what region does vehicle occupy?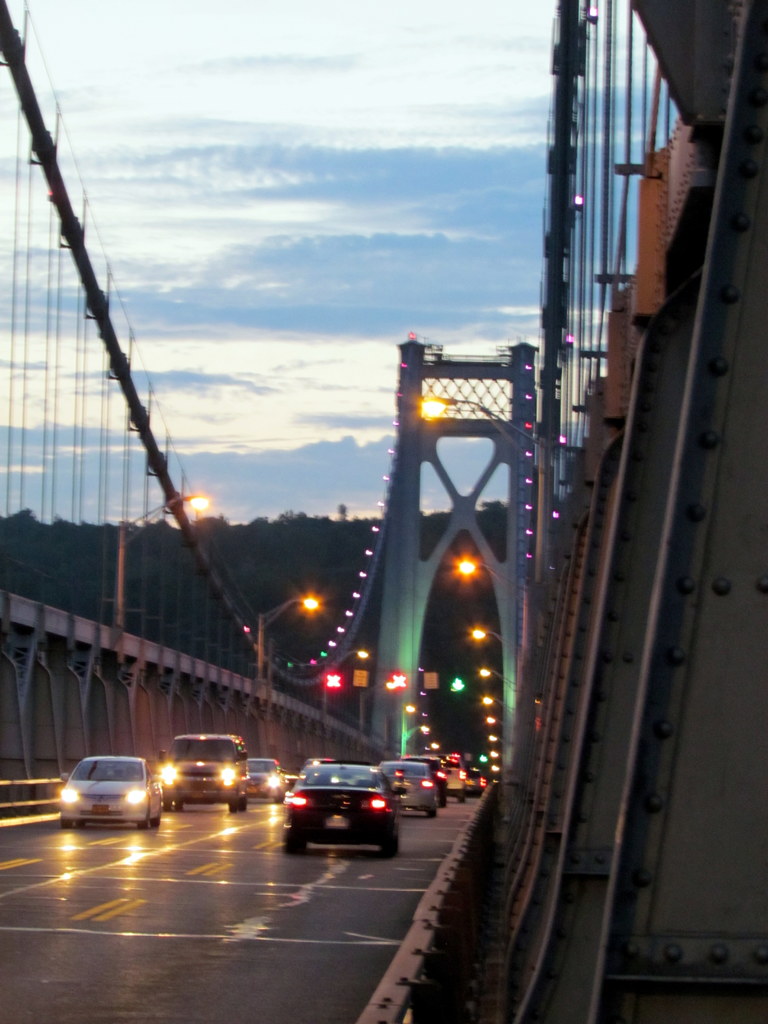
rect(433, 757, 468, 799).
